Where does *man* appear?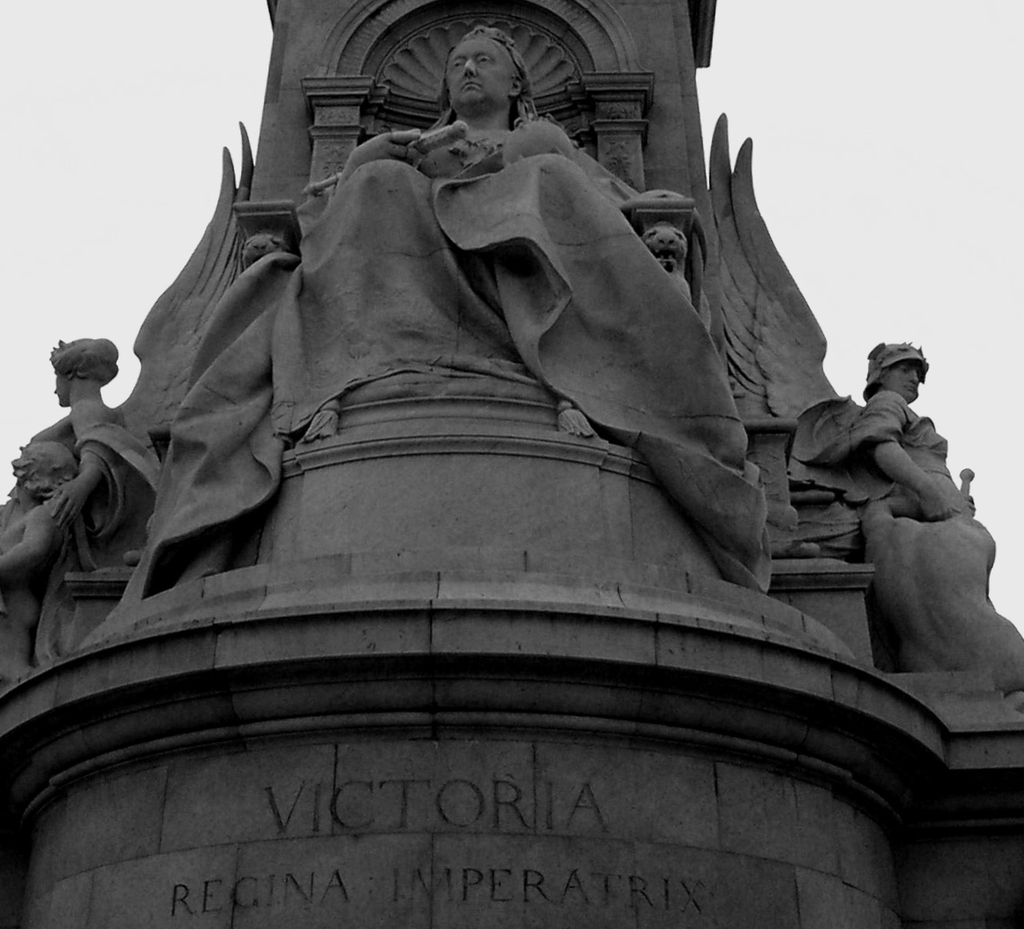
Appears at bbox=(129, 18, 772, 594).
